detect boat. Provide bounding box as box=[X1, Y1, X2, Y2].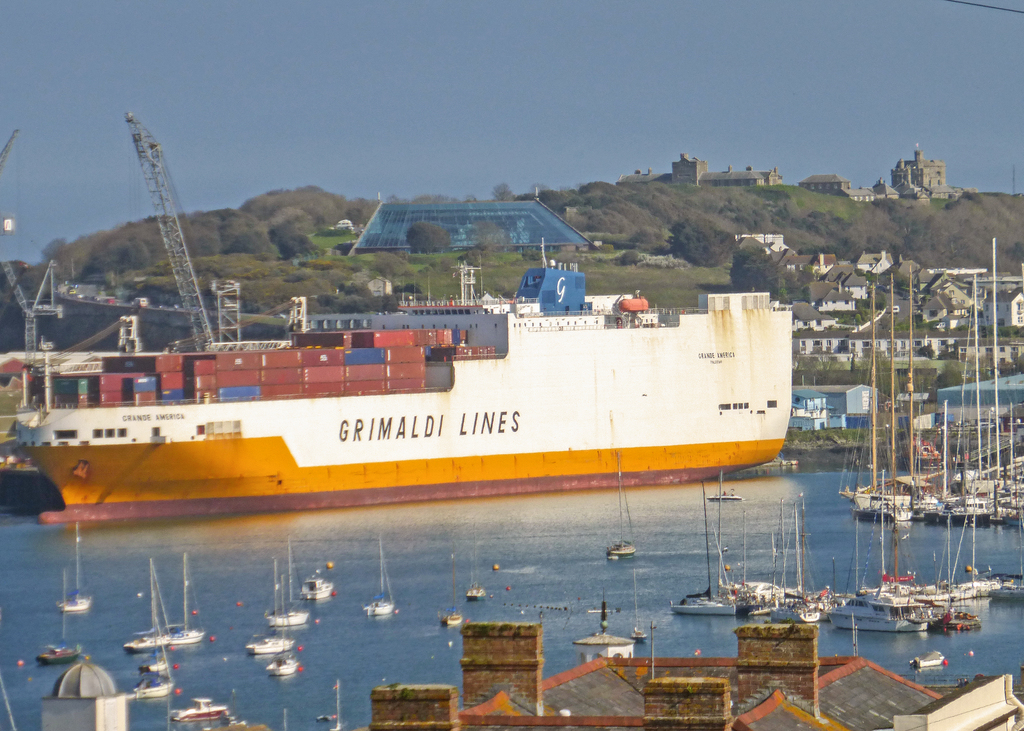
box=[368, 543, 398, 625].
